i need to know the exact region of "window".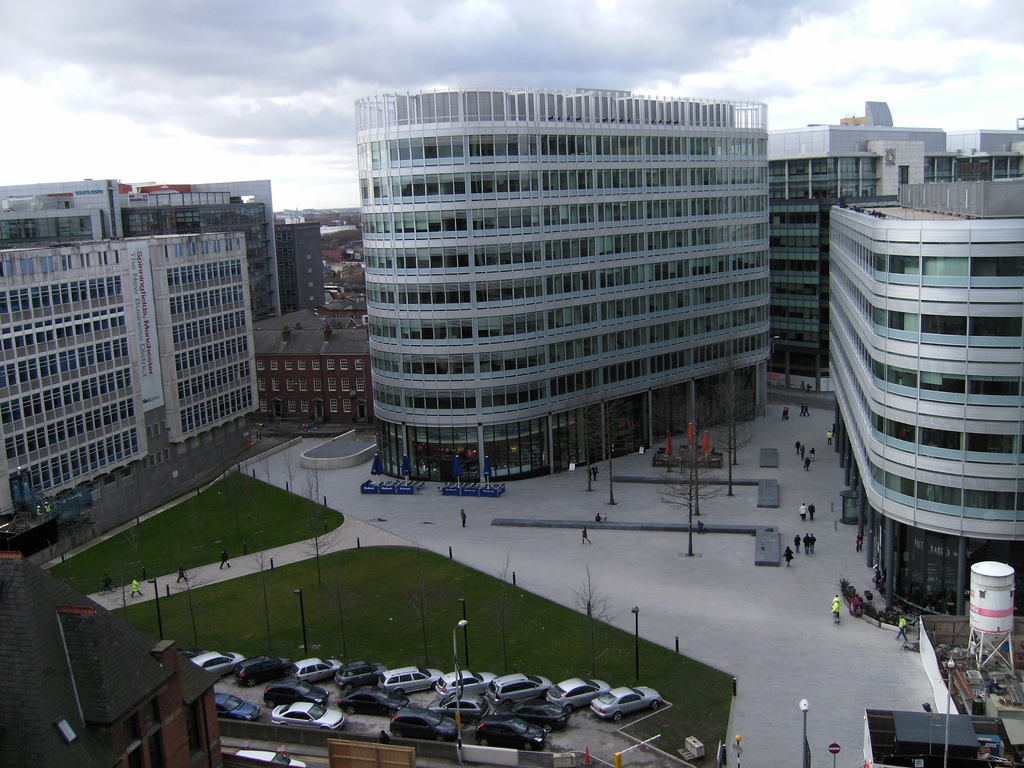
Region: 342 359 348 369.
